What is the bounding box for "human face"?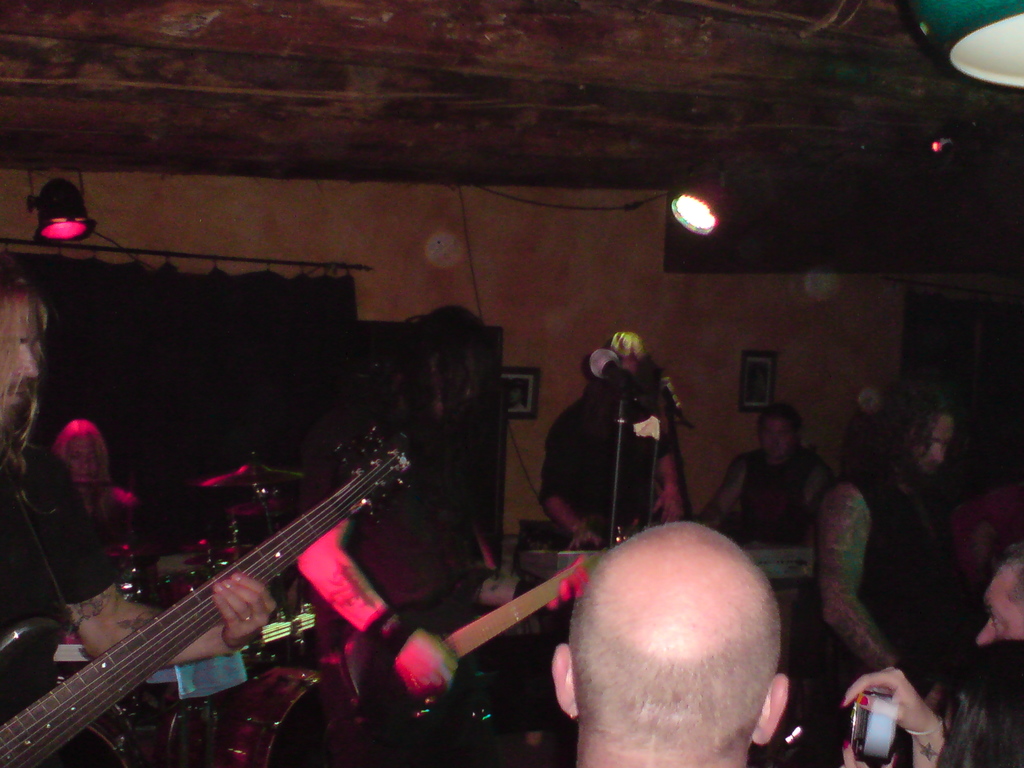
[66, 435, 99, 483].
